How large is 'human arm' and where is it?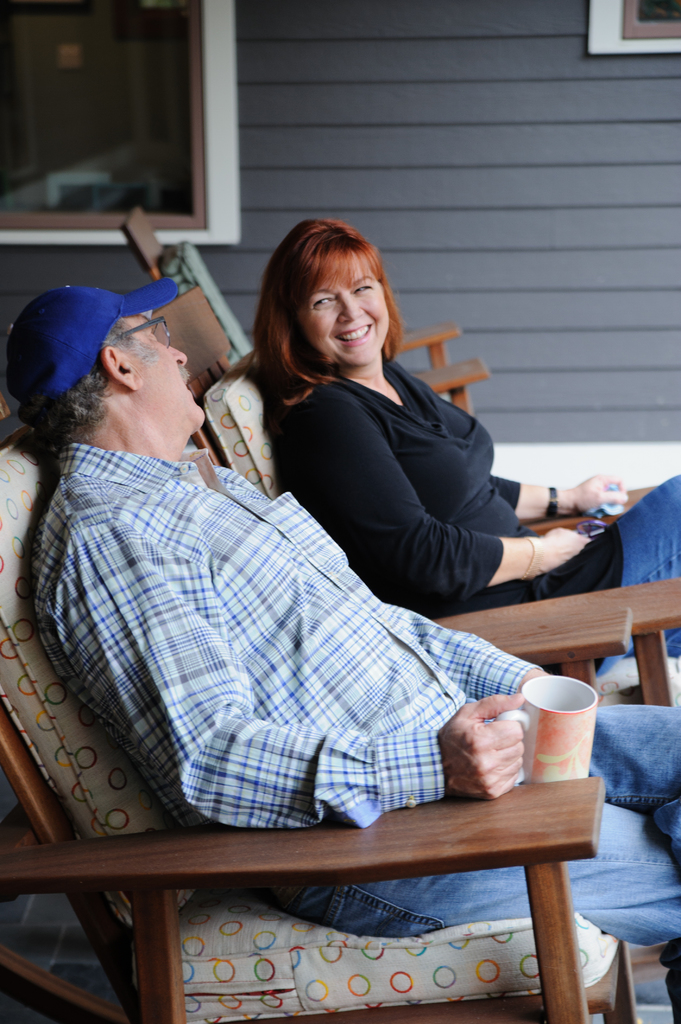
Bounding box: <region>493, 469, 630, 515</region>.
